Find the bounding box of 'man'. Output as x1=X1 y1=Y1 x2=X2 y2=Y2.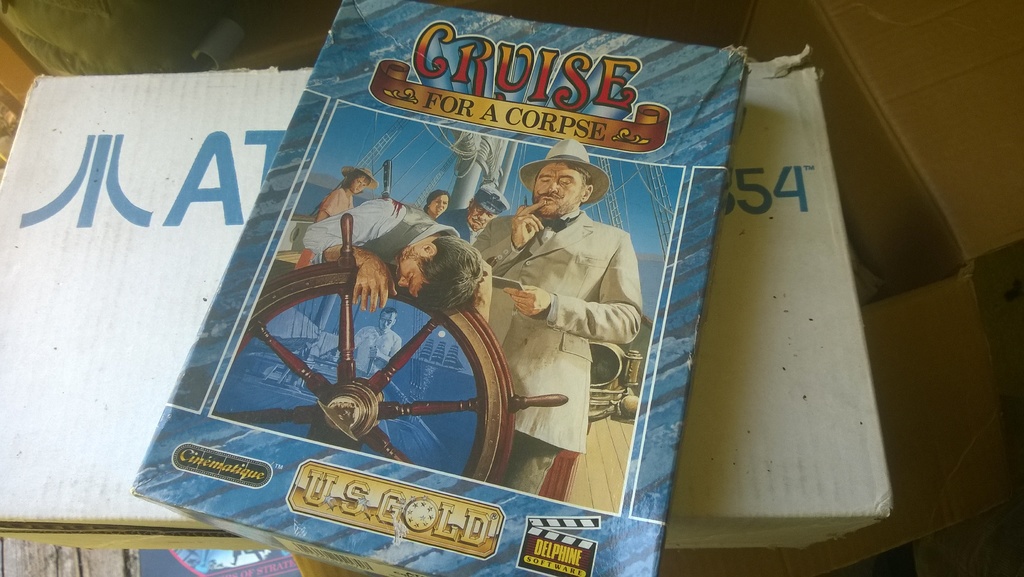
x1=477 y1=135 x2=648 y2=472.
